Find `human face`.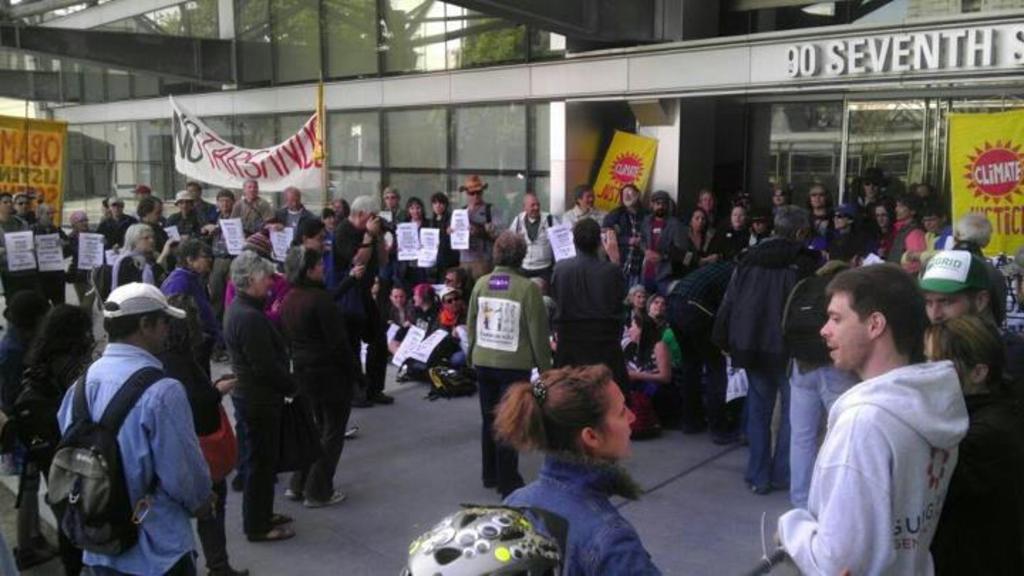
[651, 199, 664, 216].
